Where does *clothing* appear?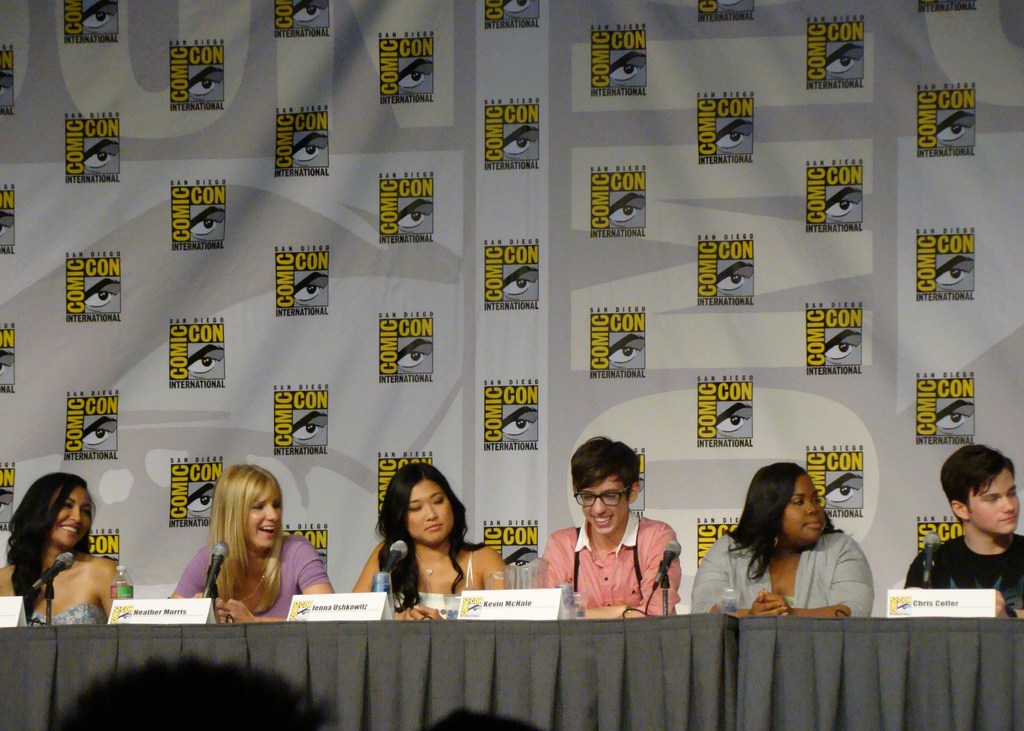
Appears at bbox(24, 600, 106, 624).
